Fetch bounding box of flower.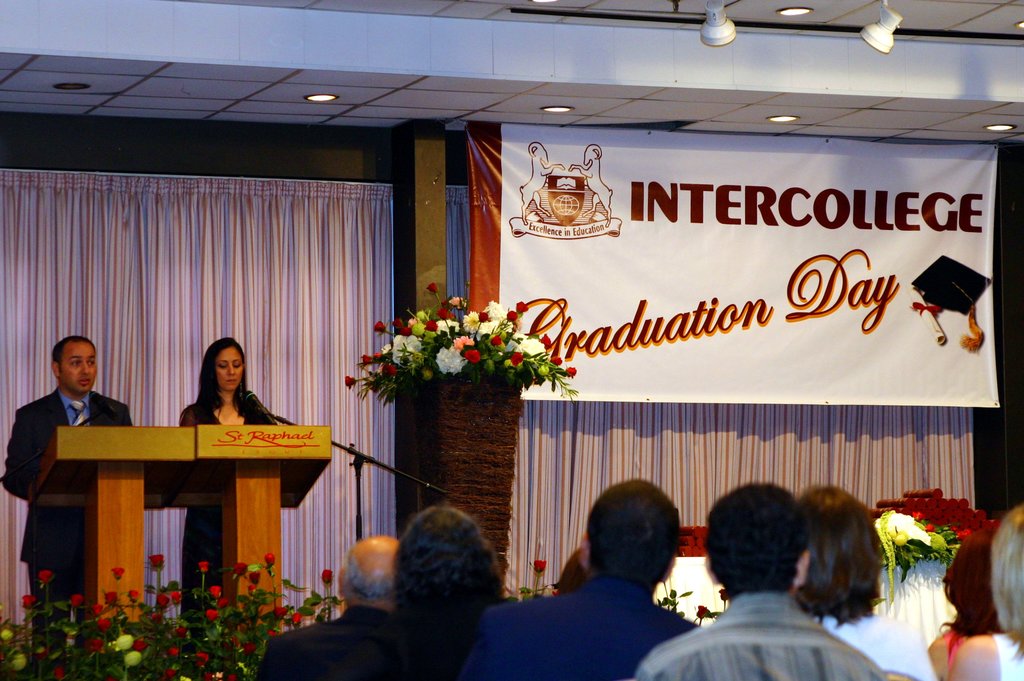
Bbox: rect(104, 591, 120, 604).
